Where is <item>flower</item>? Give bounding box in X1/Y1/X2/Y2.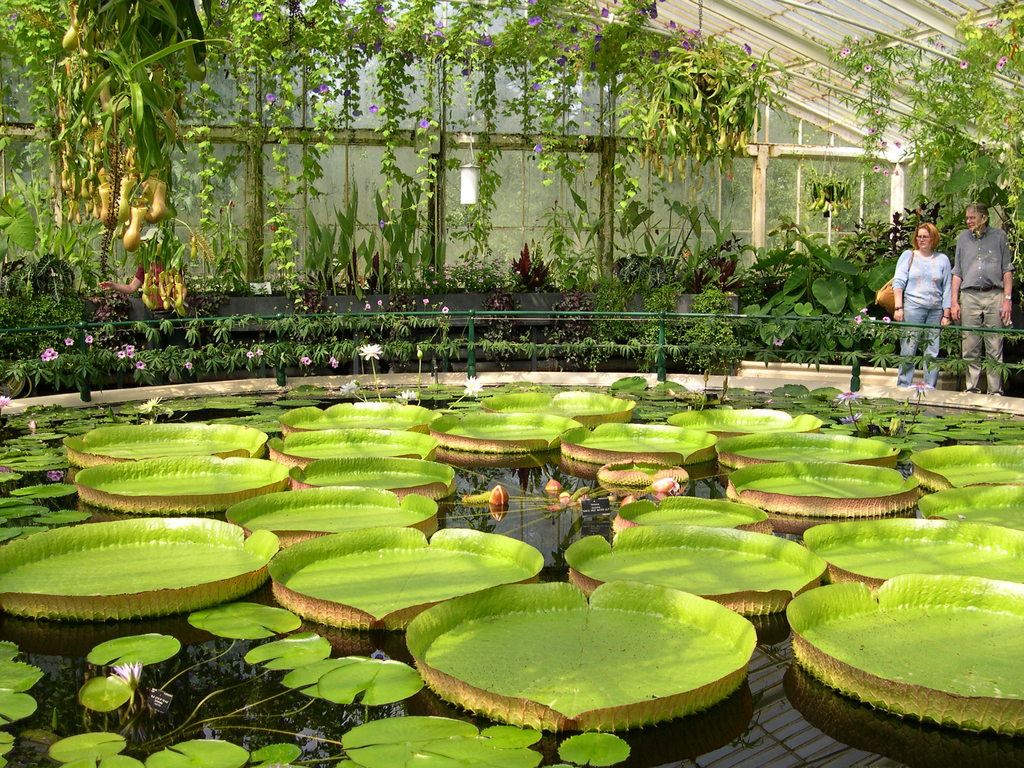
883/316/890/323.
